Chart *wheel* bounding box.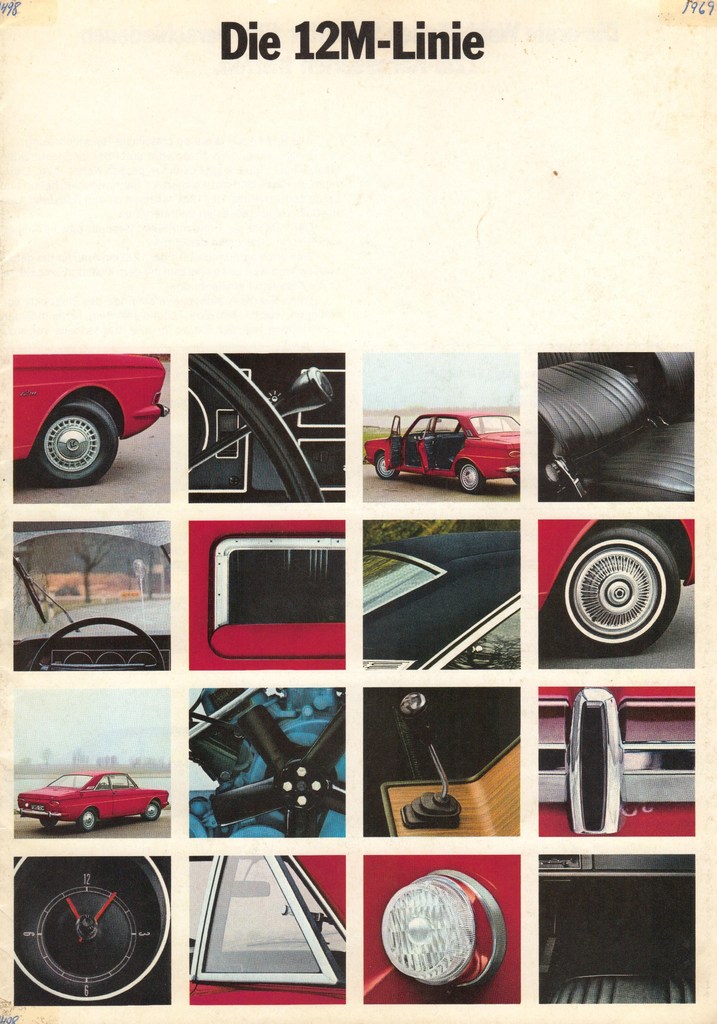
Charted: bbox=[420, 430, 435, 436].
